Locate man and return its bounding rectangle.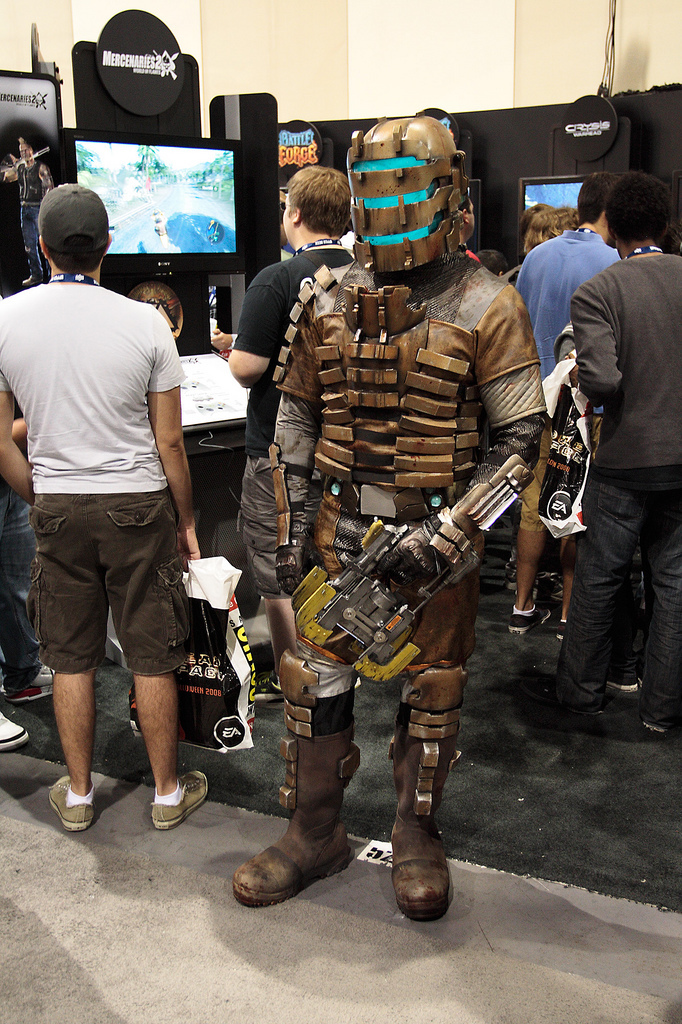
506 179 628 633.
